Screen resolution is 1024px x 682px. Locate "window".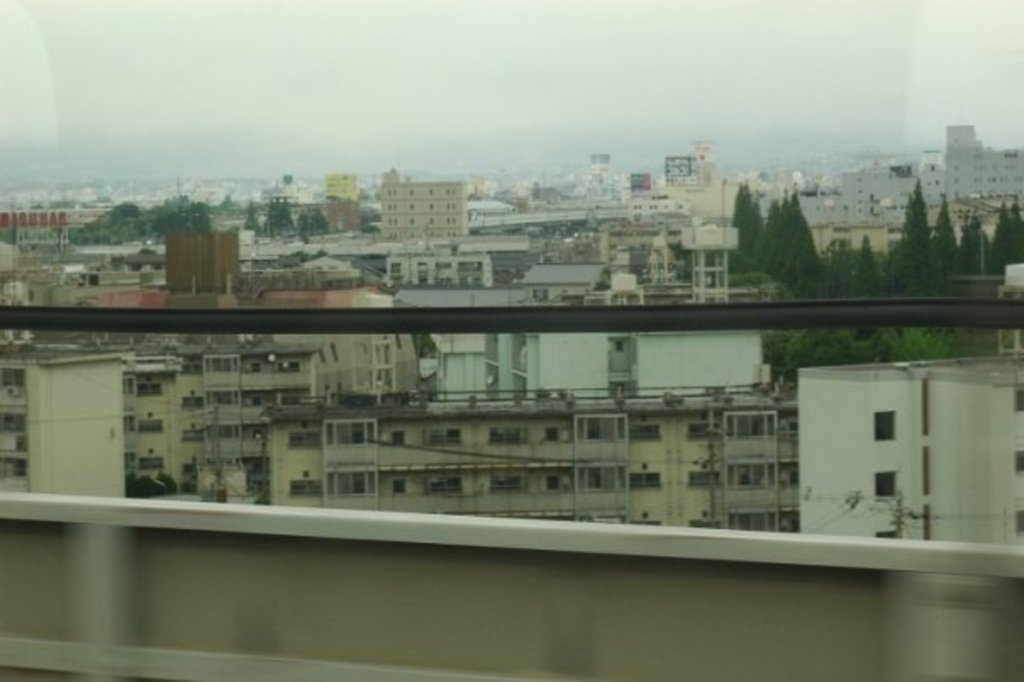
Rect(390, 429, 402, 444).
